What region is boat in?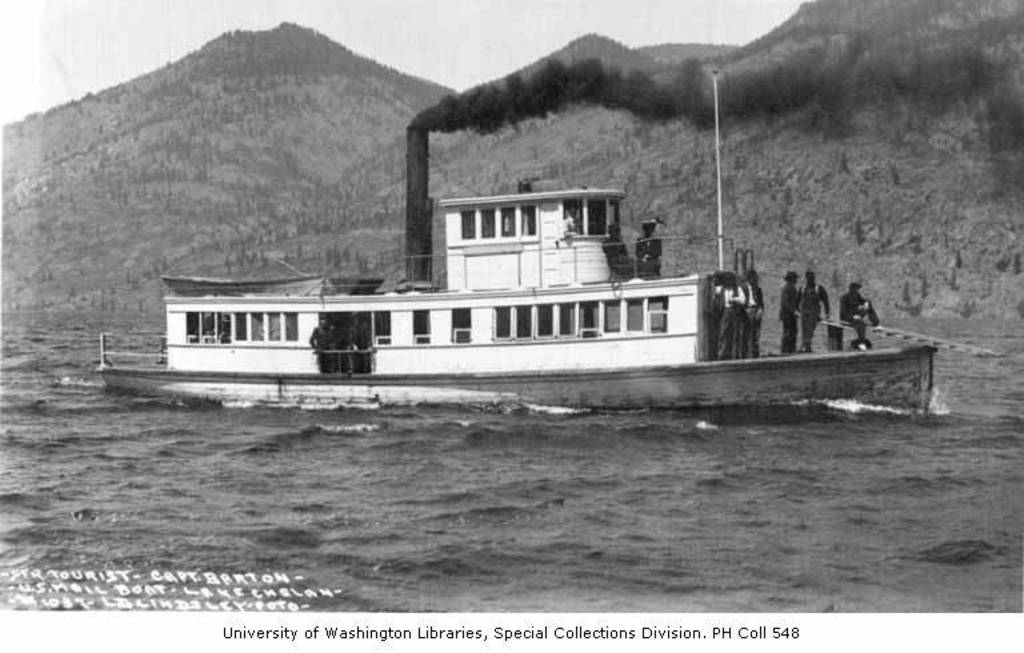
bbox=[84, 160, 941, 406].
